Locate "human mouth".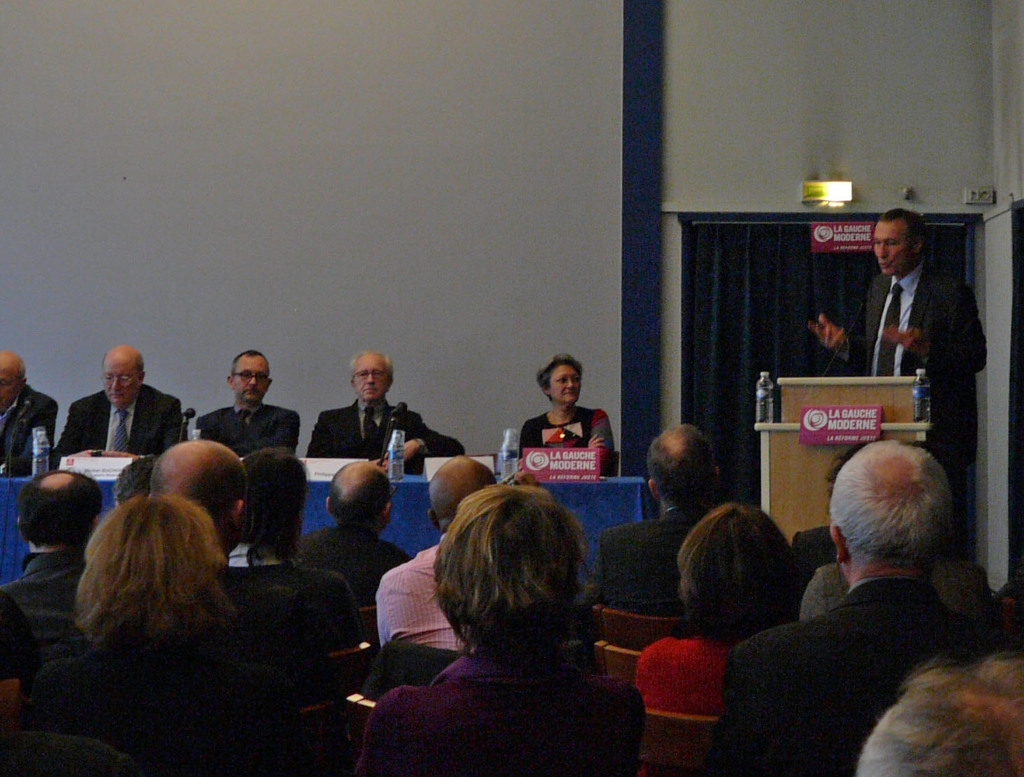
Bounding box: (x1=876, y1=259, x2=892, y2=270).
